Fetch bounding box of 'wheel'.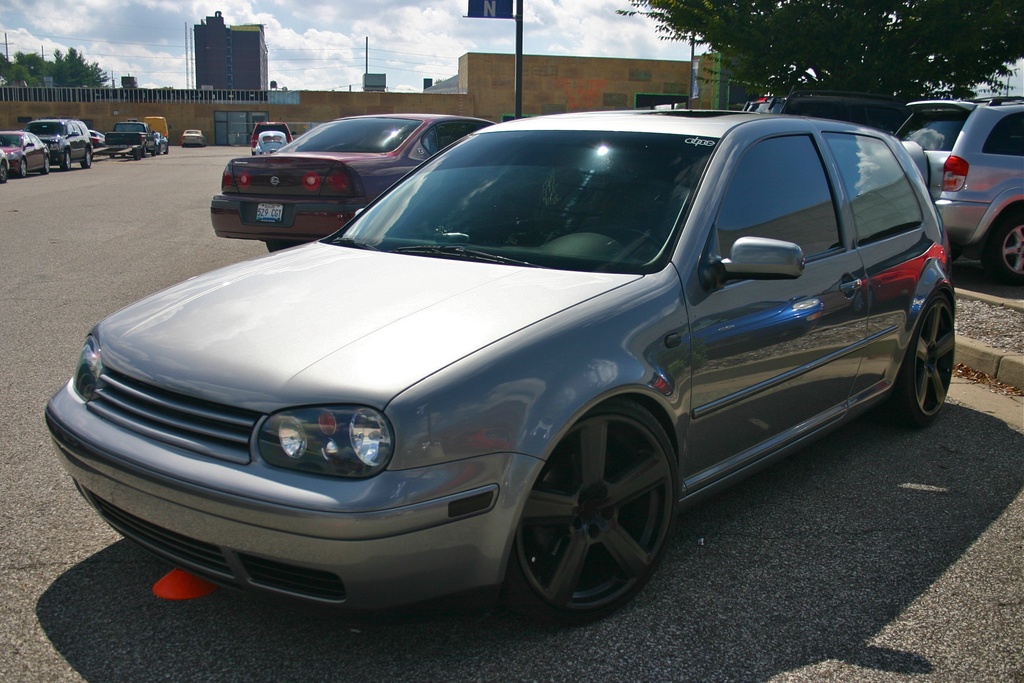
Bbox: bbox=(157, 140, 172, 156).
